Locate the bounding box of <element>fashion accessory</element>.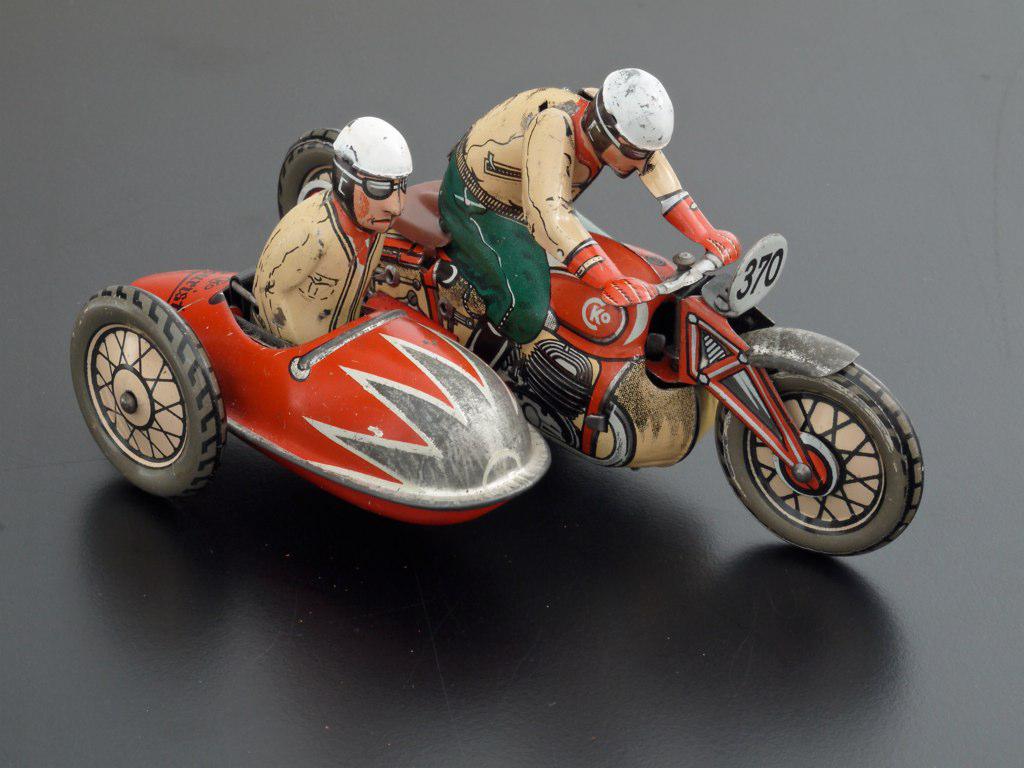
Bounding box: 579/94/655/162.
